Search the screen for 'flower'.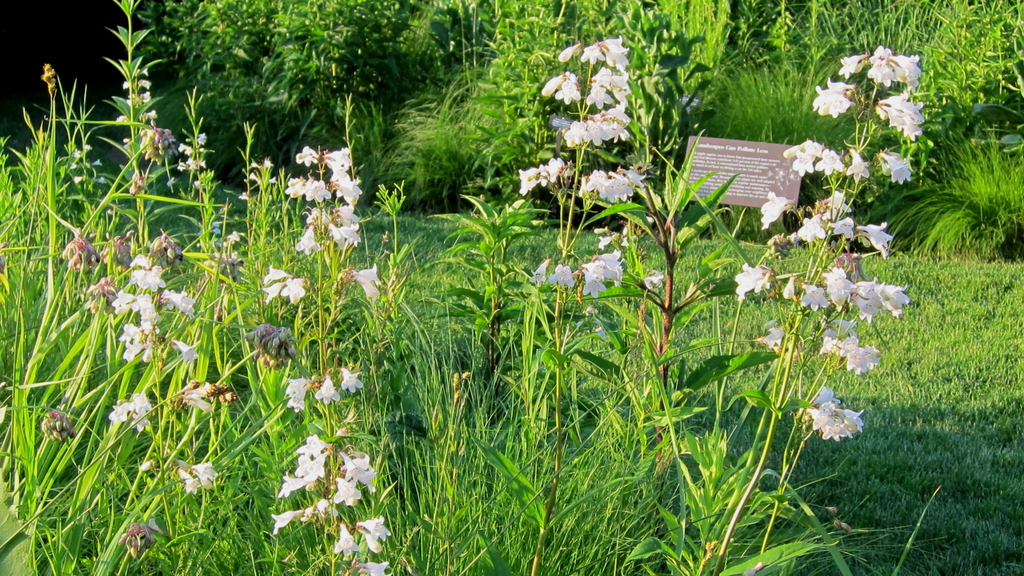
Found at <bbox>888, 51, 921, 86</bbox>.
